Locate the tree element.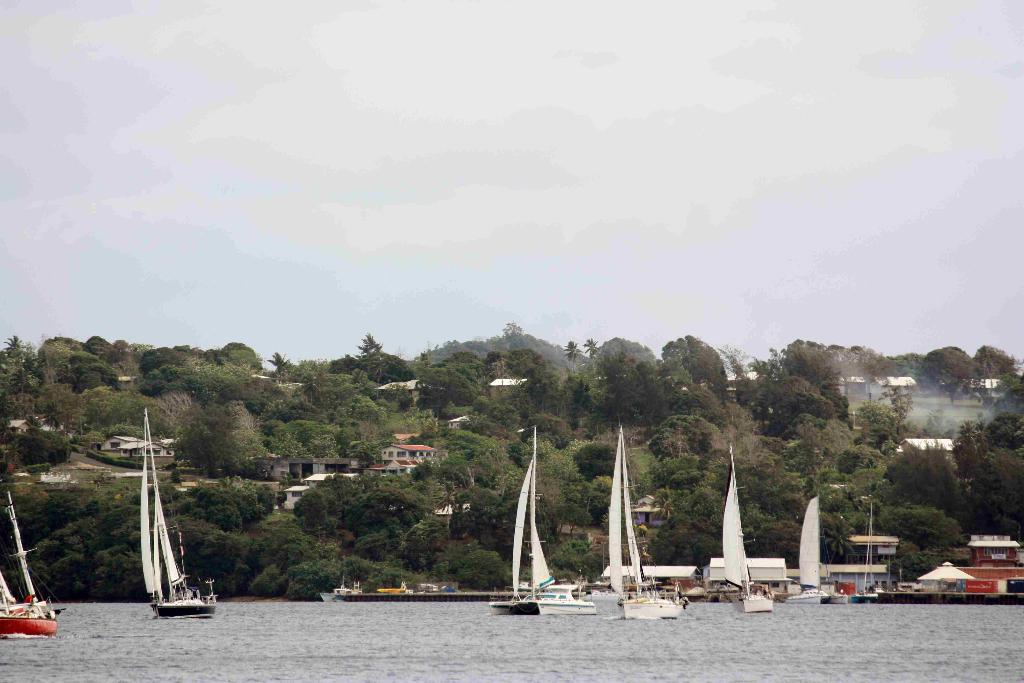
Element bbox: {"x1": 17, "y1": 425, "x2": 68, "y2": 475}.
